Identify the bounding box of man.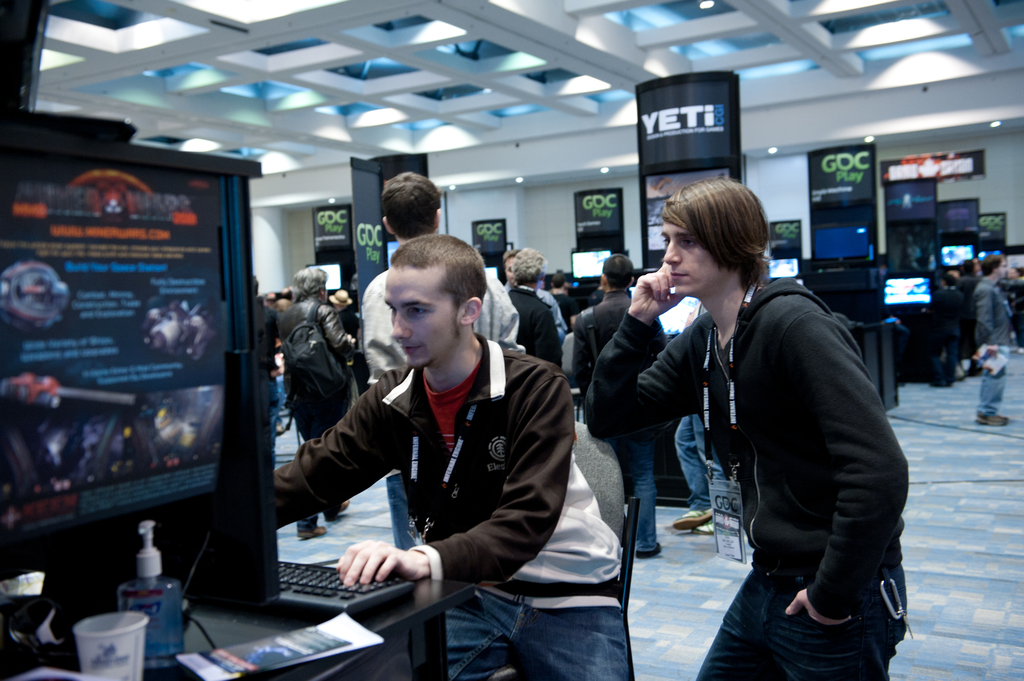
506:244:564:371.
